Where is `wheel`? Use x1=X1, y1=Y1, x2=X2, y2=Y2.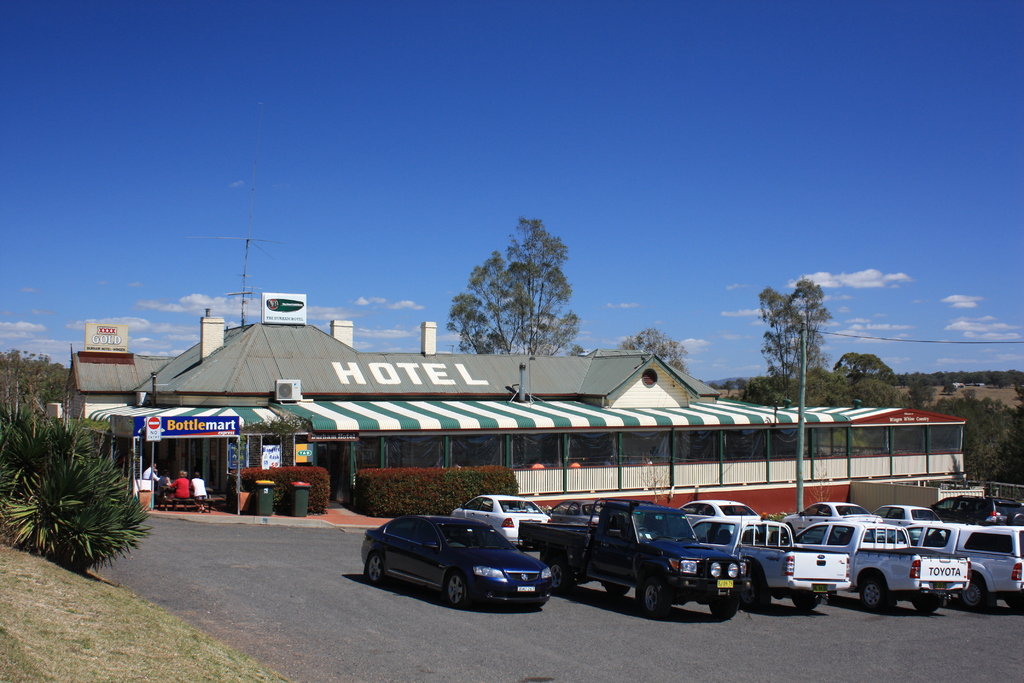
x1=911, y1=591, x2=947, y2=620.
